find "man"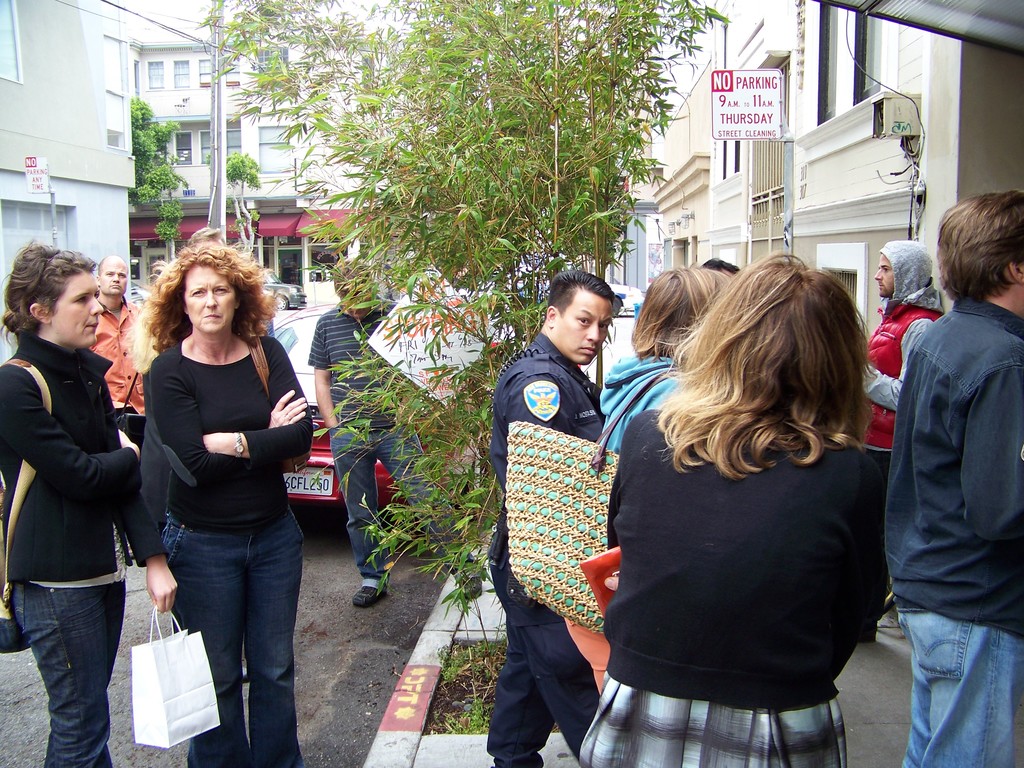
(x1=86, y1=252, x2=144, y2=559)
